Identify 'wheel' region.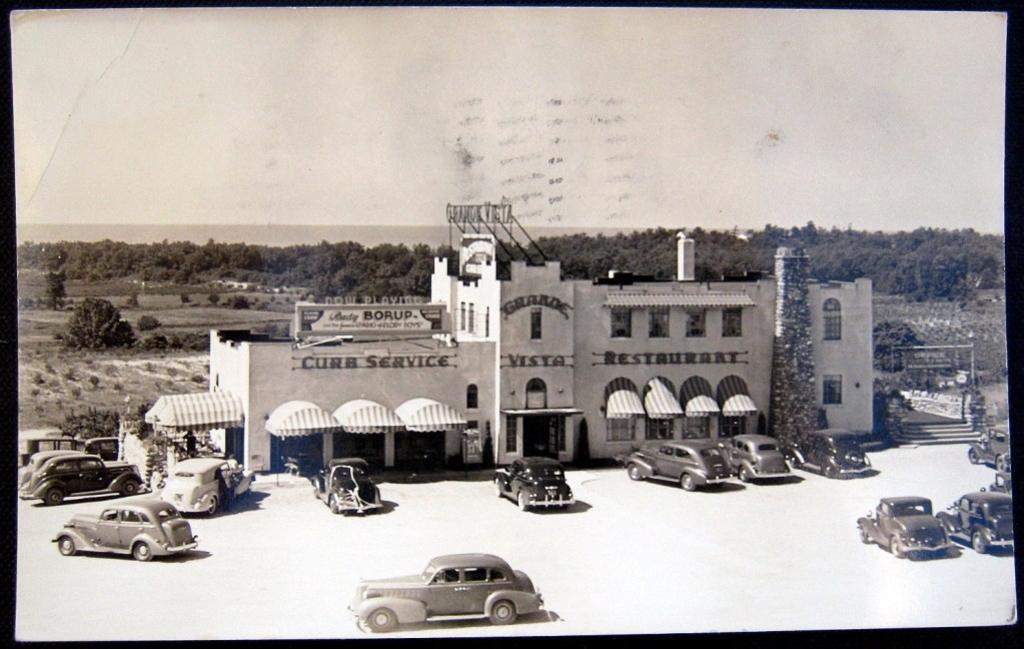
Region: x1=328 y1=495 x2=337 y2=512.
